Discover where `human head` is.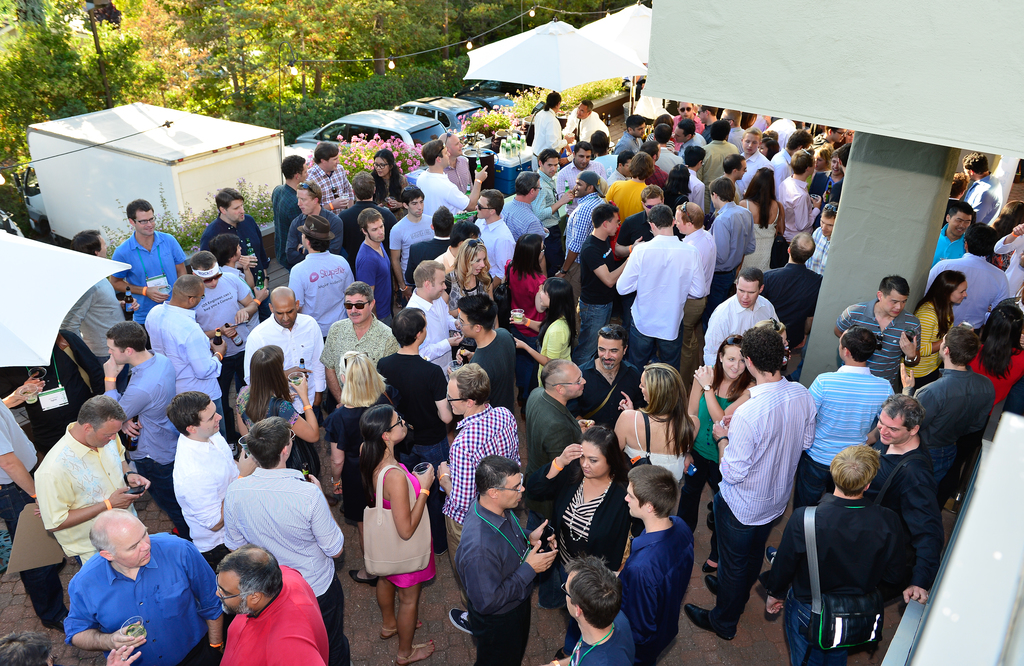
Discovered at [x1=421, y1=138, x2=450, y2=169].
